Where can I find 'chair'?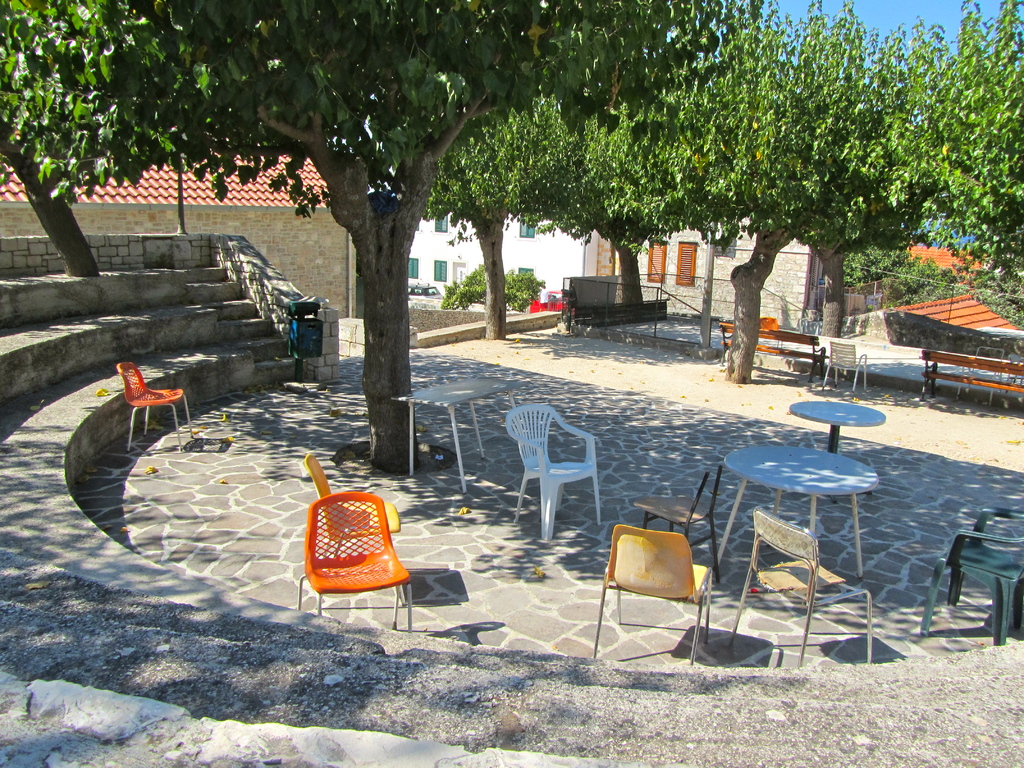
You can find it at {"left": 1005, "top": 359, "right": 1023, "bottom": 400}.
